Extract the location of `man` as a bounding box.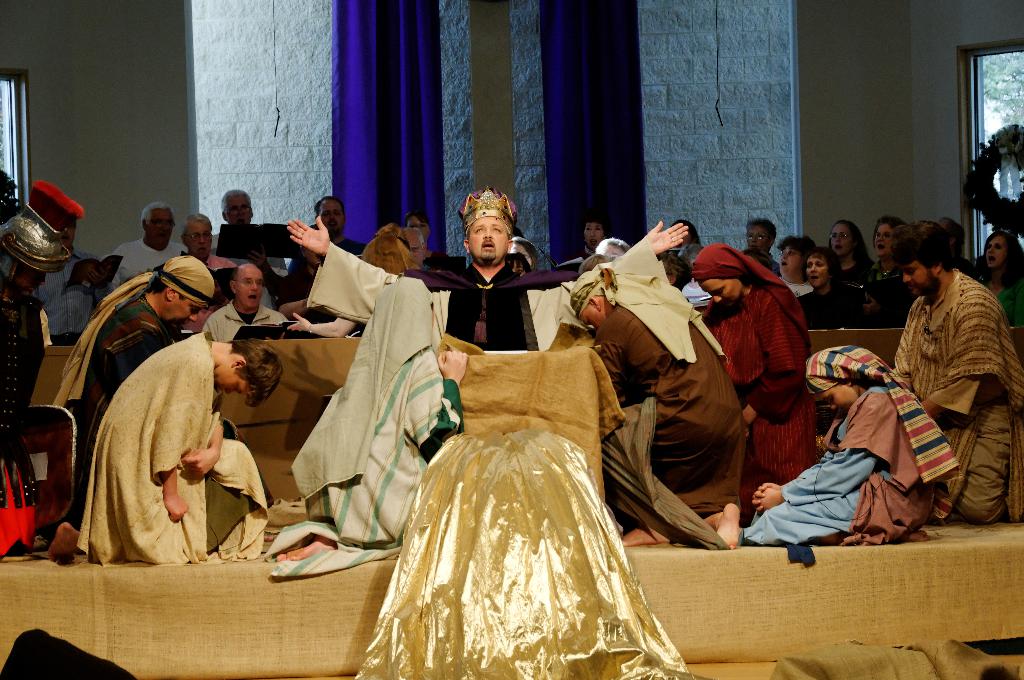
crop(108, 201, 186, 287).
